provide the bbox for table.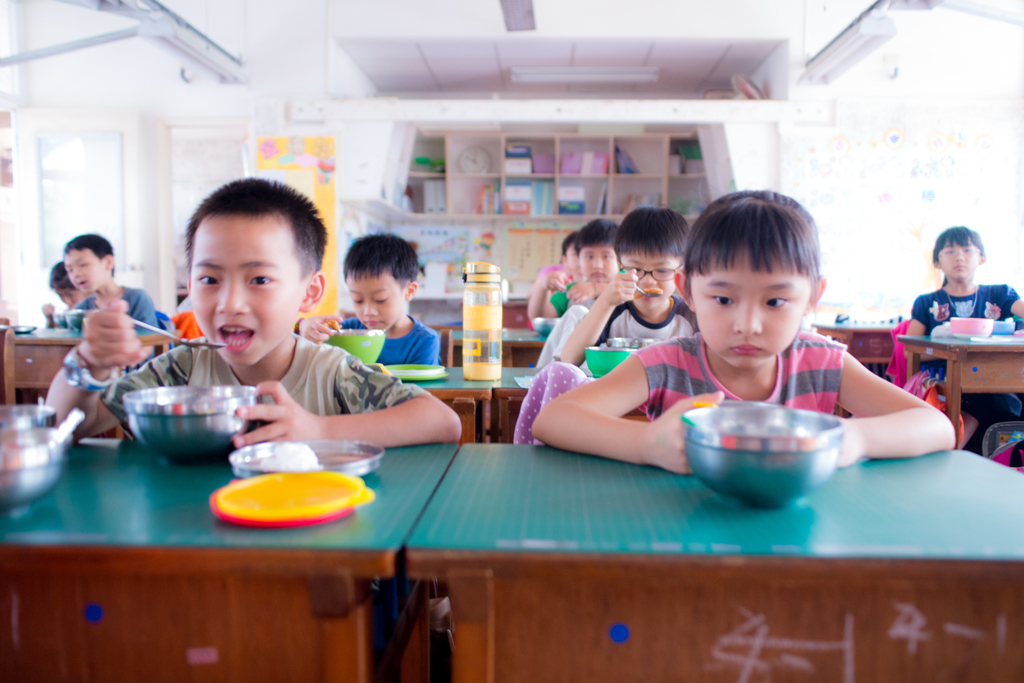
[804, 323, 891, 364].
